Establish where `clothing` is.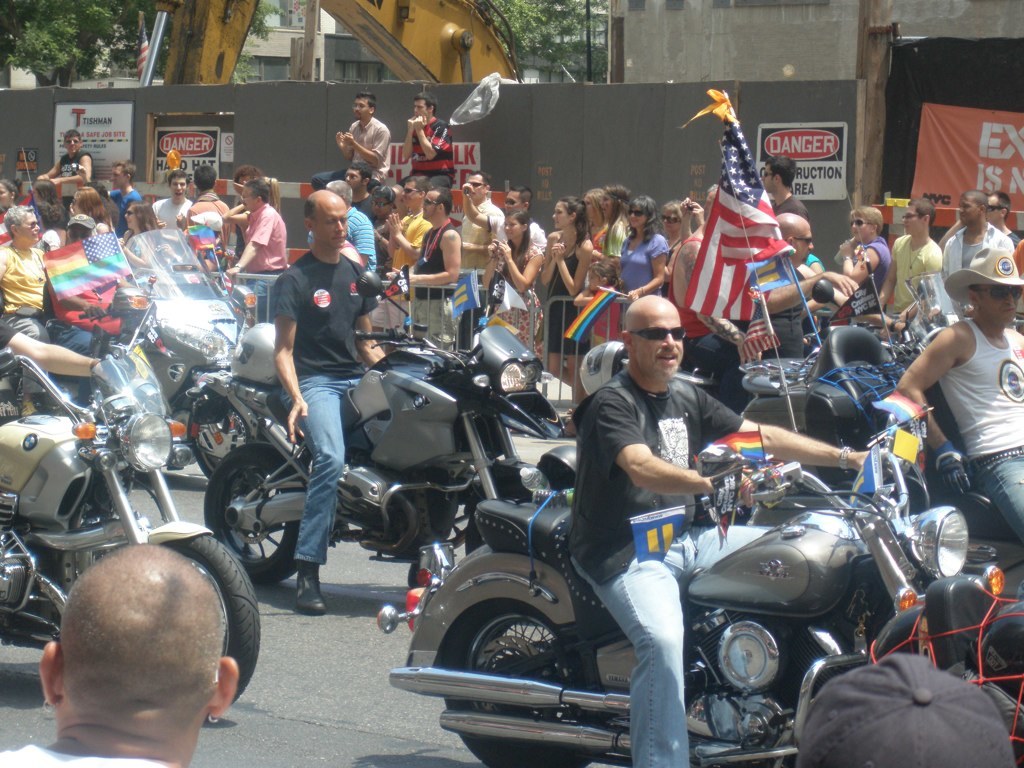
Established at <box>228,195,288,284</box>.
